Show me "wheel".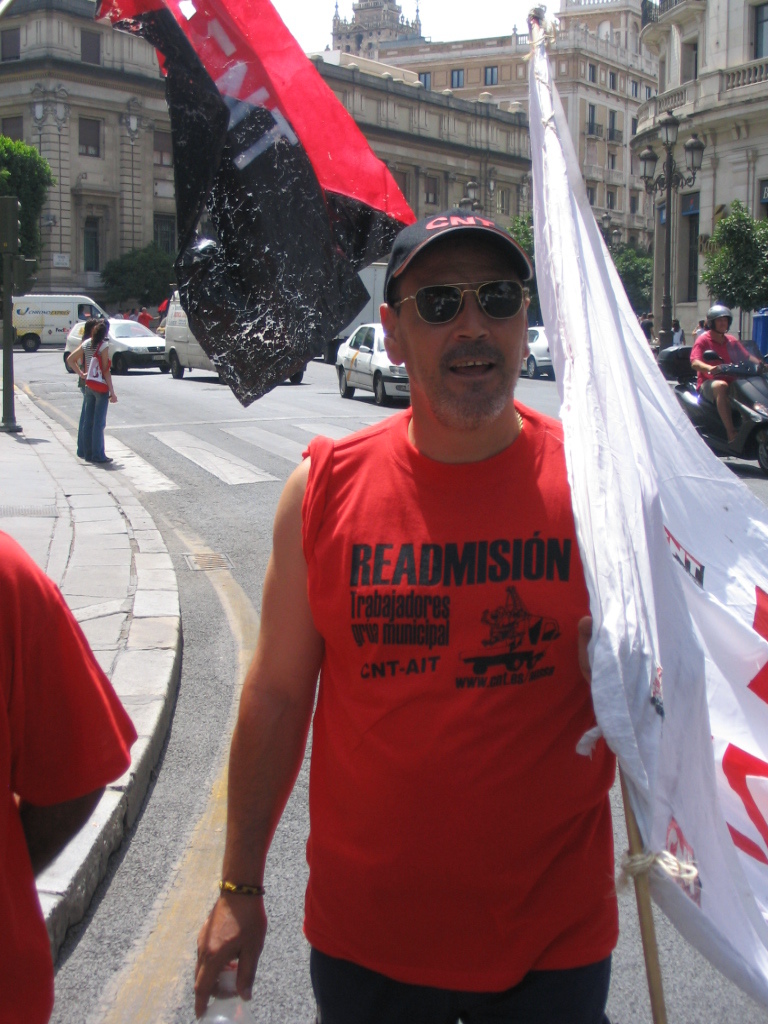
"wheel" is here: BBox(338, 373, 356, 394).
